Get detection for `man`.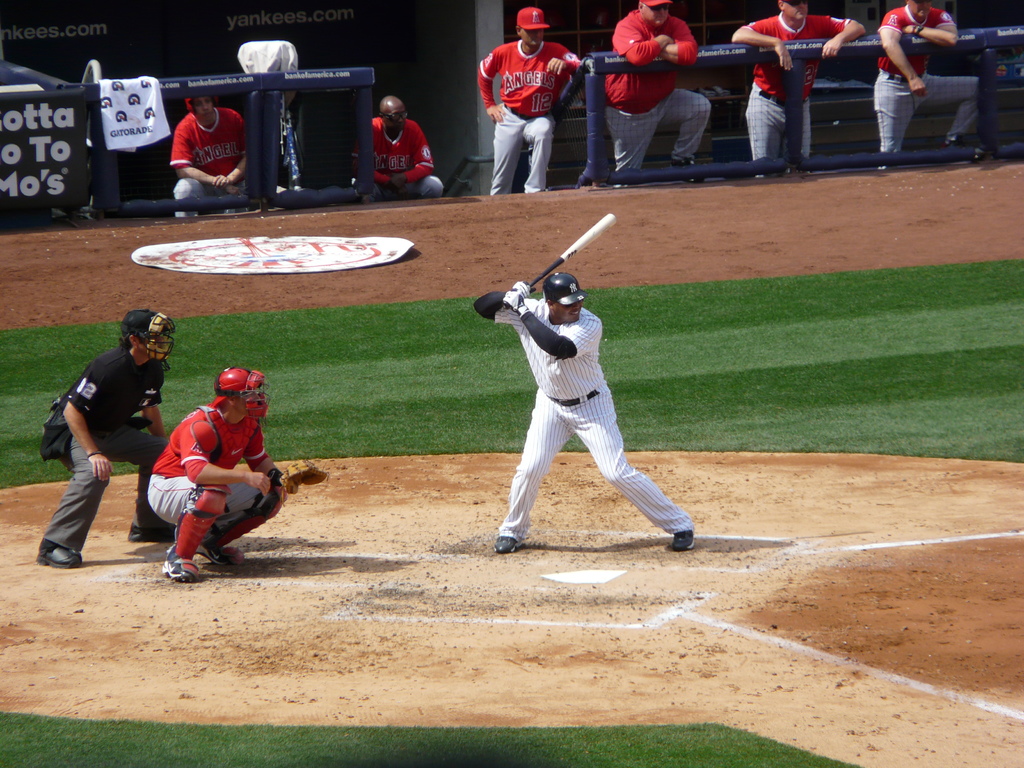
Detection: {"left": 599, "top": 0, "right": 707, "bottom": 195}.
